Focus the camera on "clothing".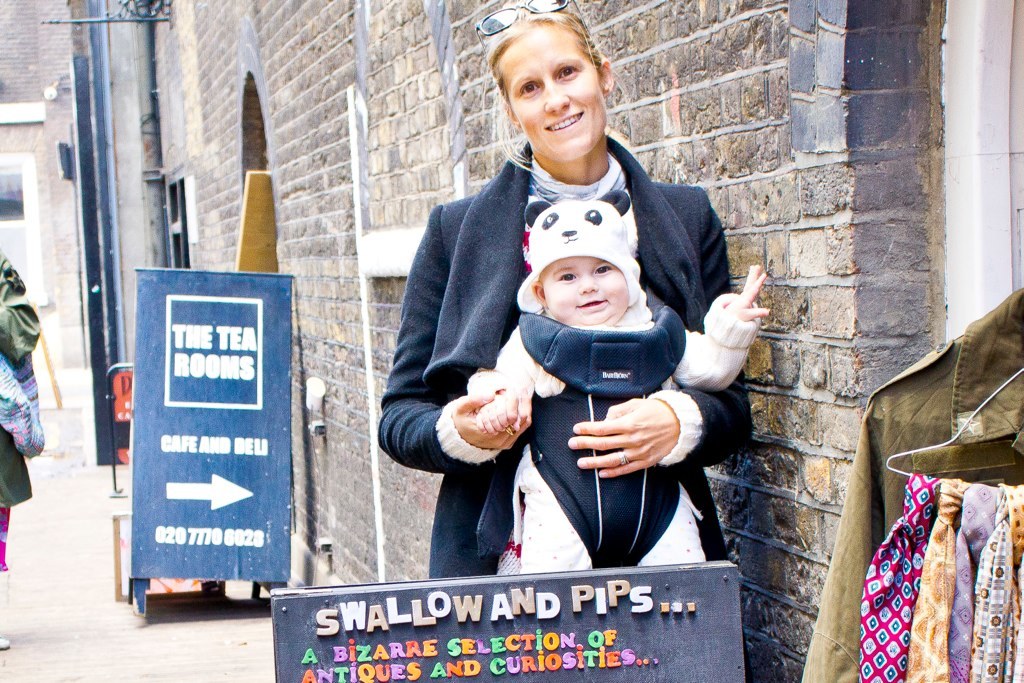
Focus region: [467,288,762,576].
